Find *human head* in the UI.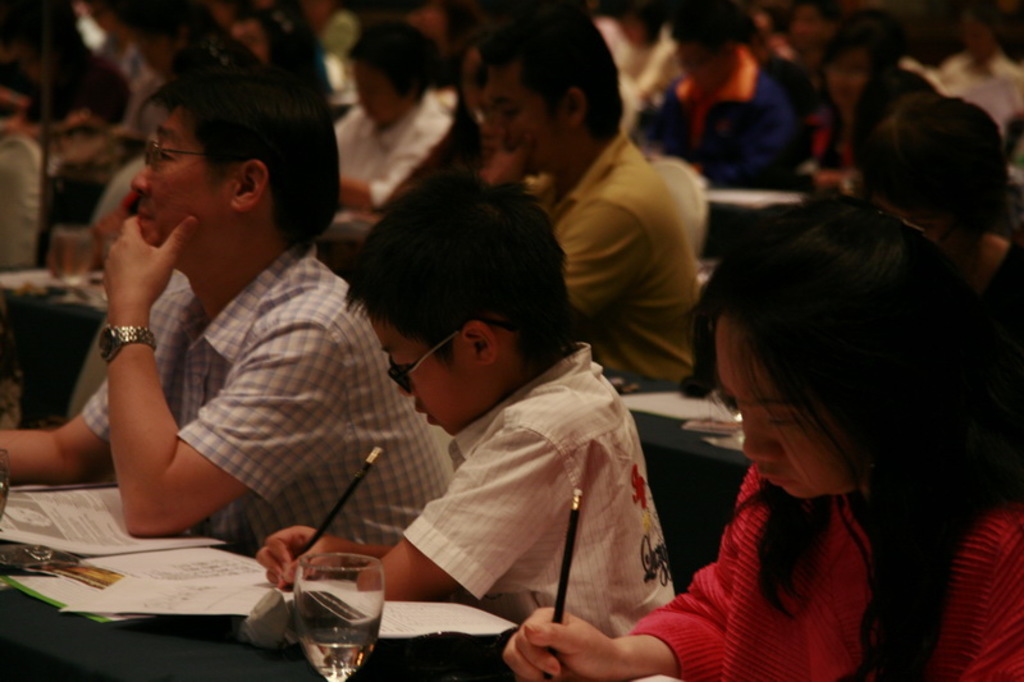
UI element at box=[860, 93, 1010, 216].
